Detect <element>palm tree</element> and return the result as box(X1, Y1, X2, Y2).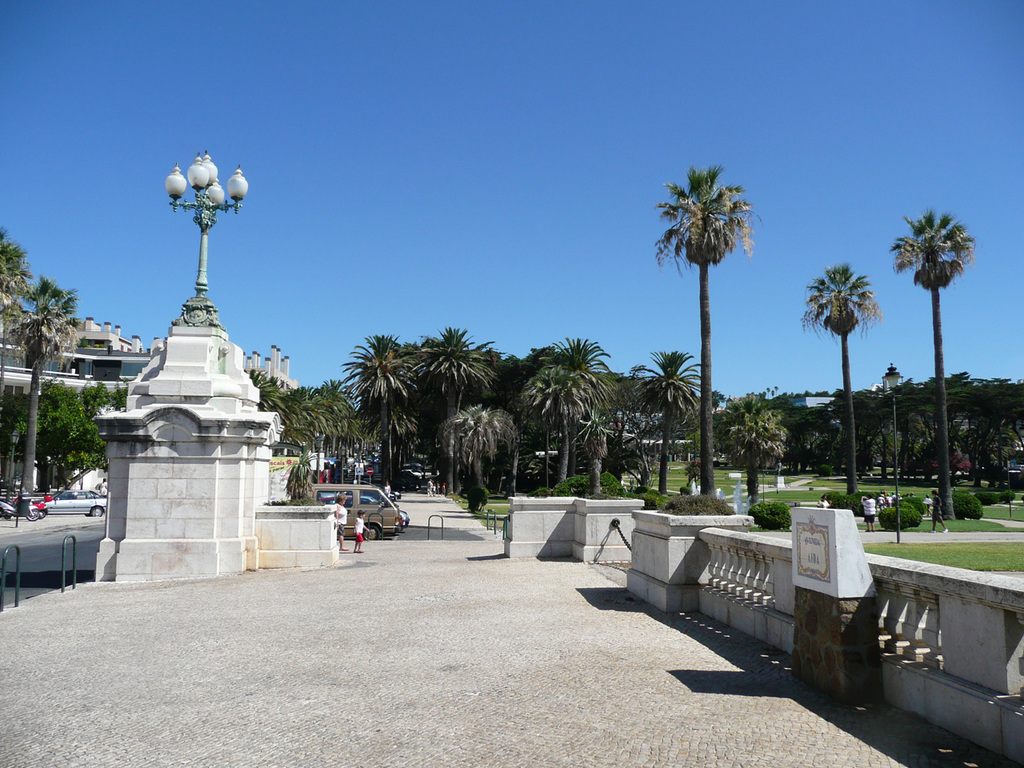
box(343, 327, 426, 491).
